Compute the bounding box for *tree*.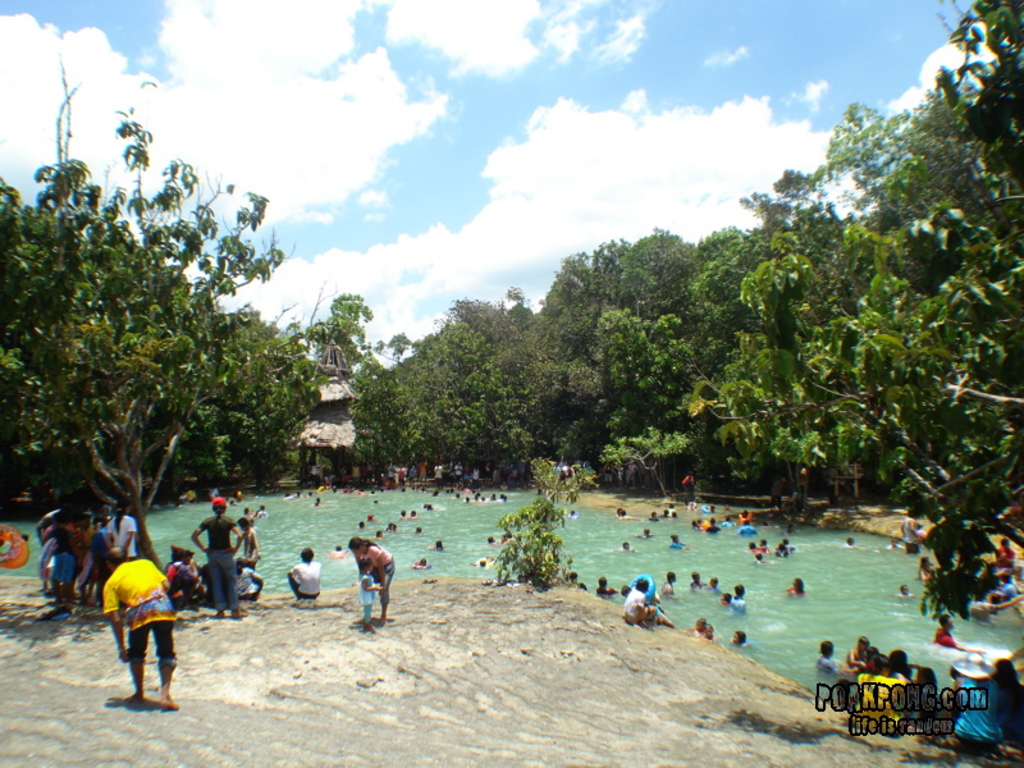
region(0, 67, 329, 585).
